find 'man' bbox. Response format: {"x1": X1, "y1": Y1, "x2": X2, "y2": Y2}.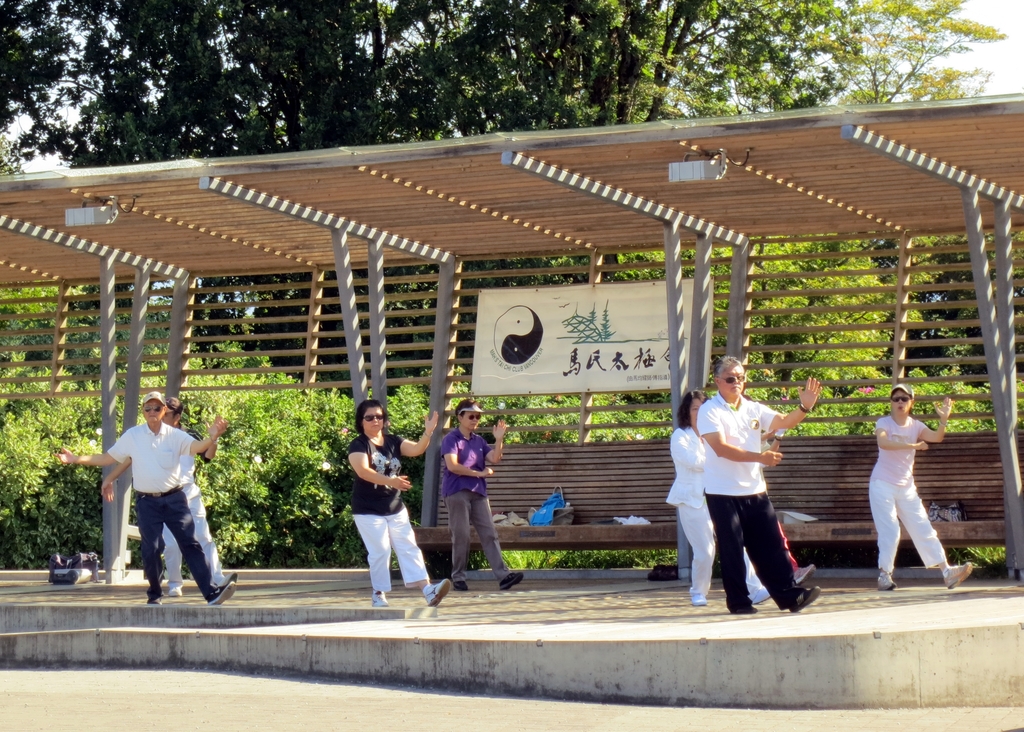
{"x1": 695, "y1": 355, "x2": 821, "y2": 617}.
